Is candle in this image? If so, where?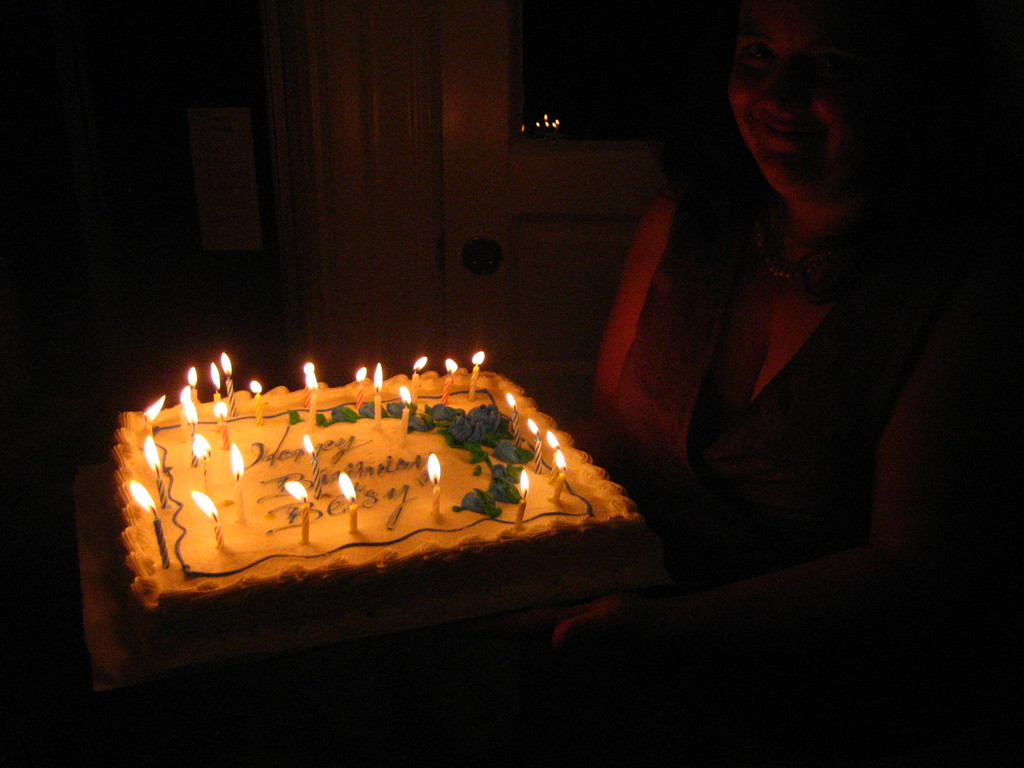
Yes, at <box>428,452,444,522</box>.
